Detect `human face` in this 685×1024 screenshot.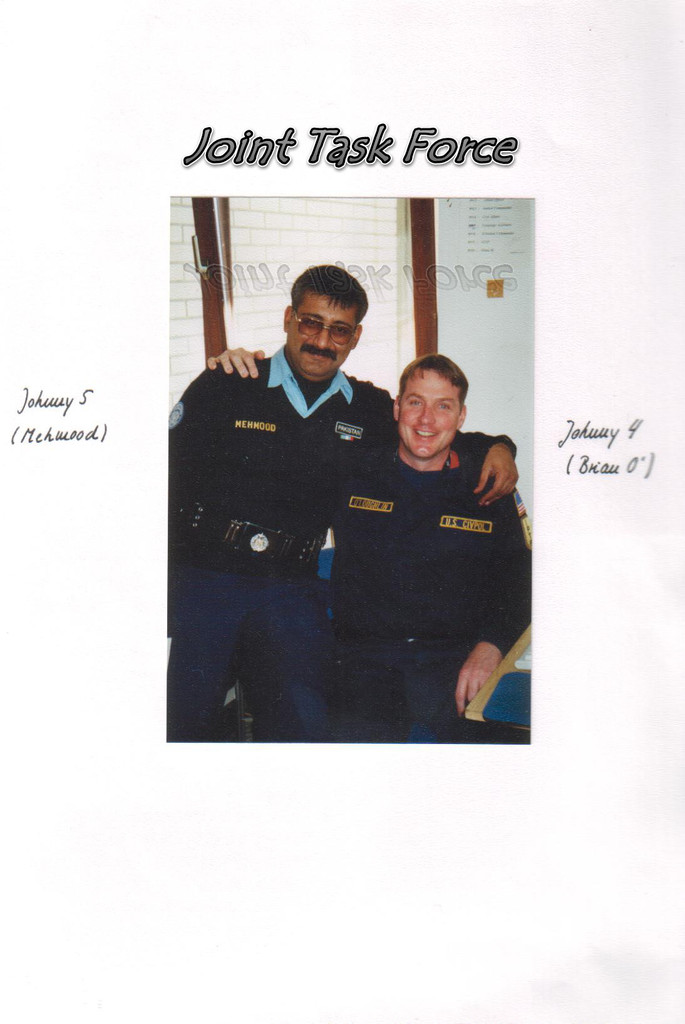
Detection: region(291, 302, 354, 377).
